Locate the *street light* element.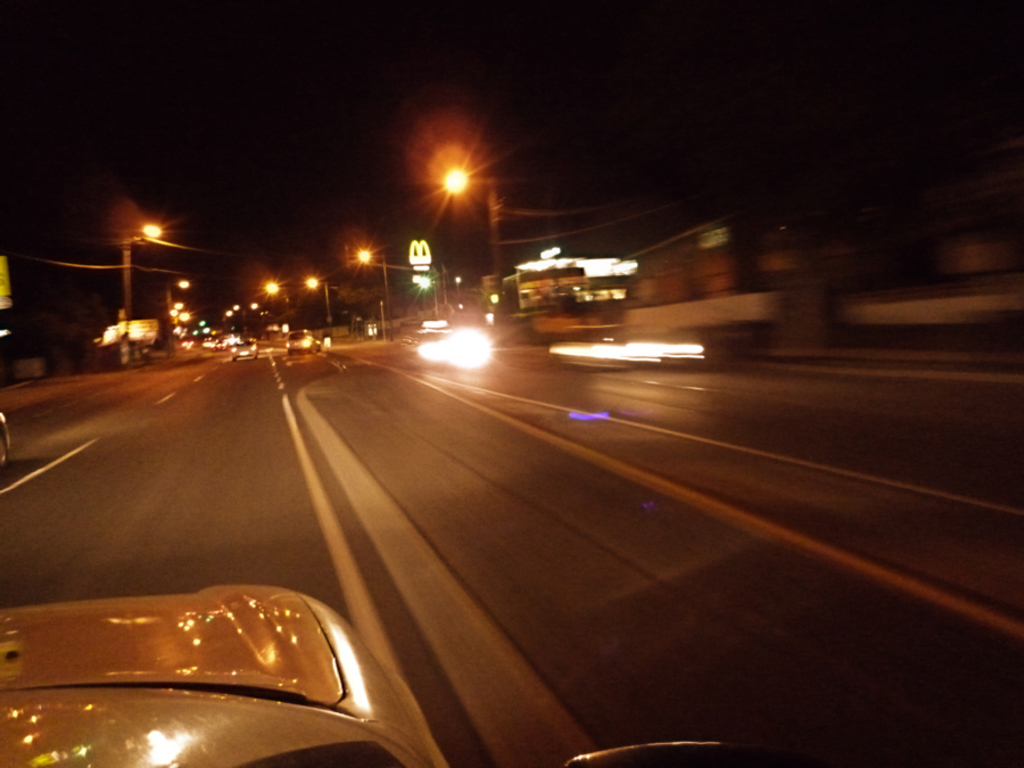
Element bbox: (left=159, top=276, right=191, bottom=332).
